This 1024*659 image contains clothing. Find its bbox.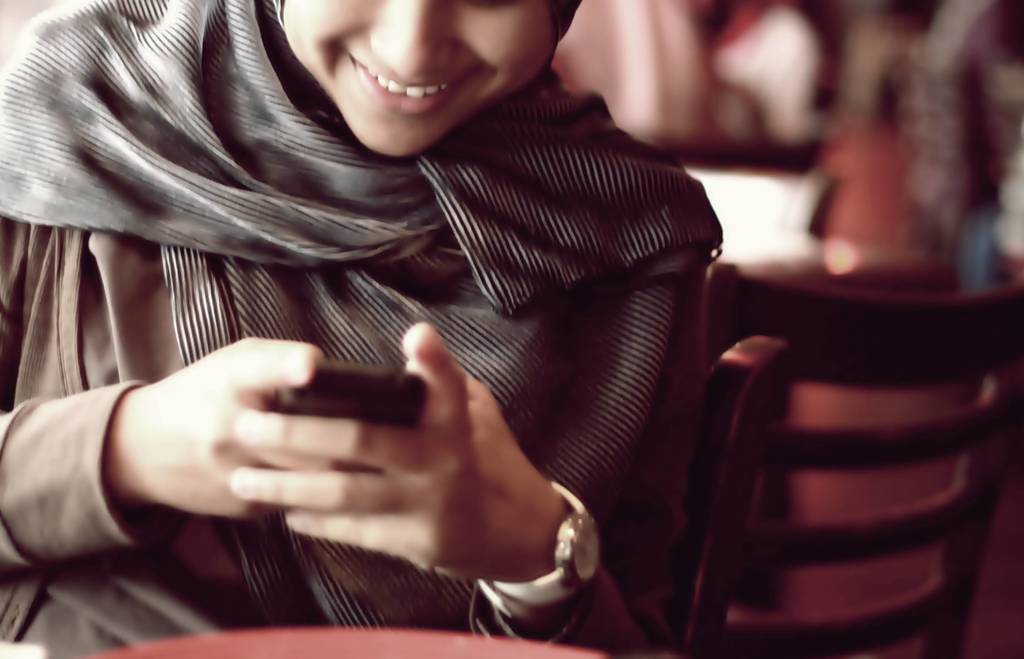
x1=0, y1=0, x2=727, y2=658.
